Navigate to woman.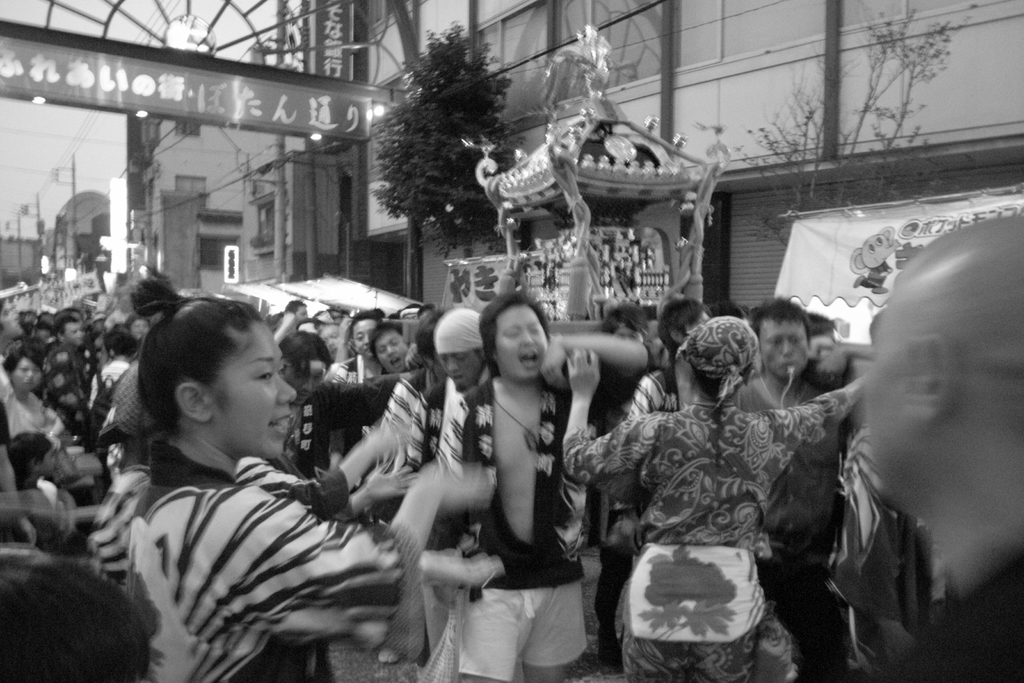
Navigation target: (left=125, top=277, right=506, bottom=682).
